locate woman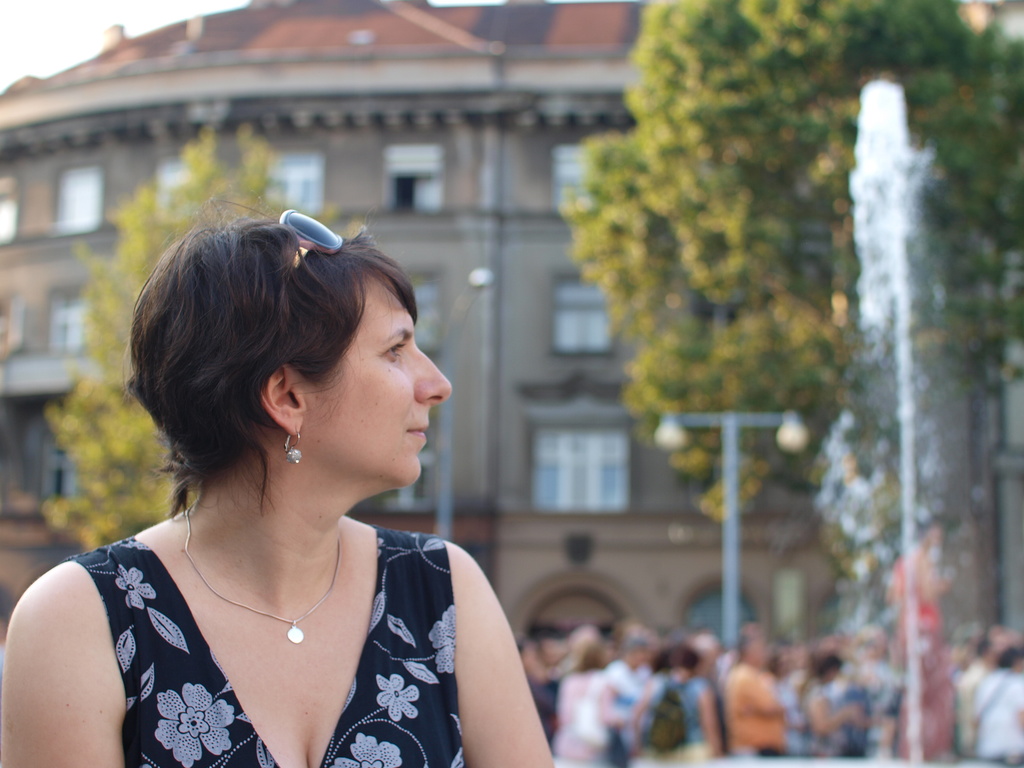
rect(553, 625, 627, 767)
